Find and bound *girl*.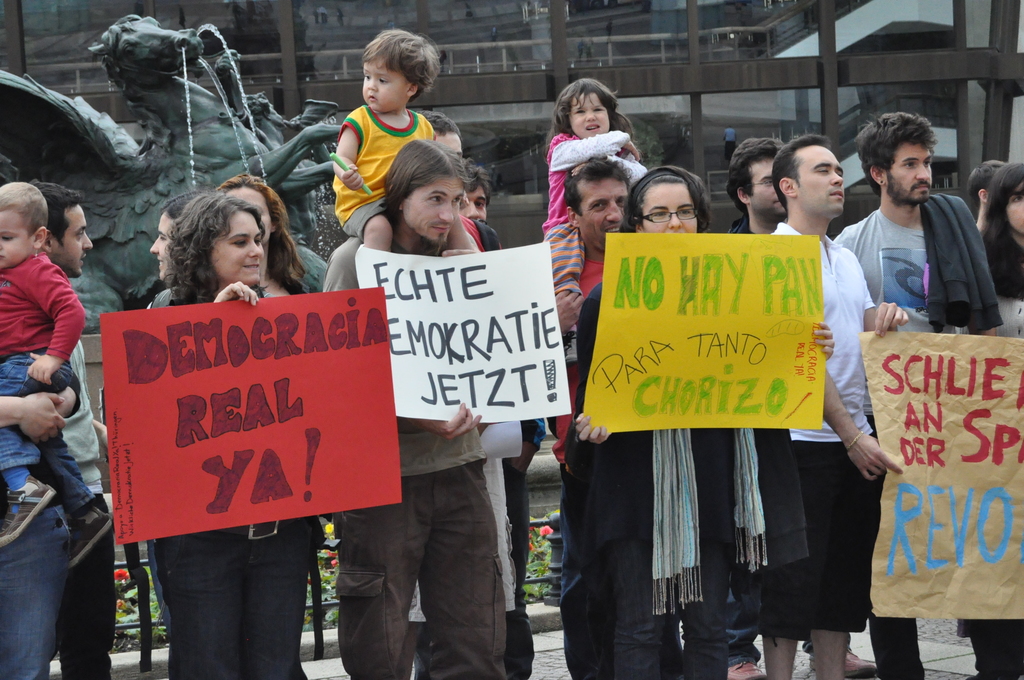
Bound: (x1=579, y1=170, x2=835, y2=679).
